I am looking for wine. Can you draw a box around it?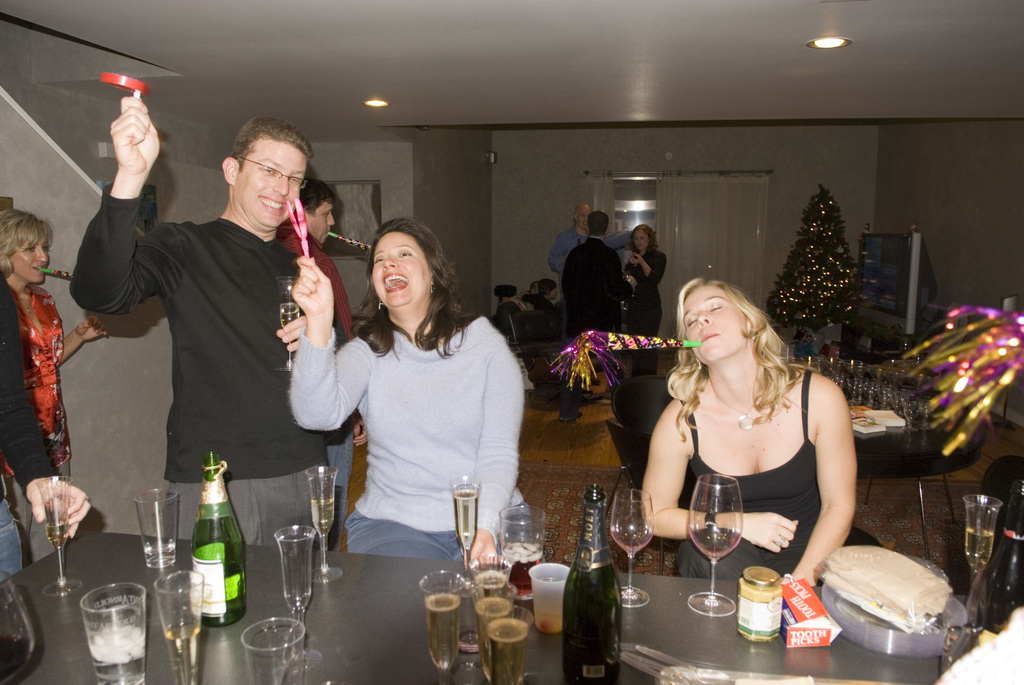
Sure, the bounding box is [311, 498, 333, 540].
